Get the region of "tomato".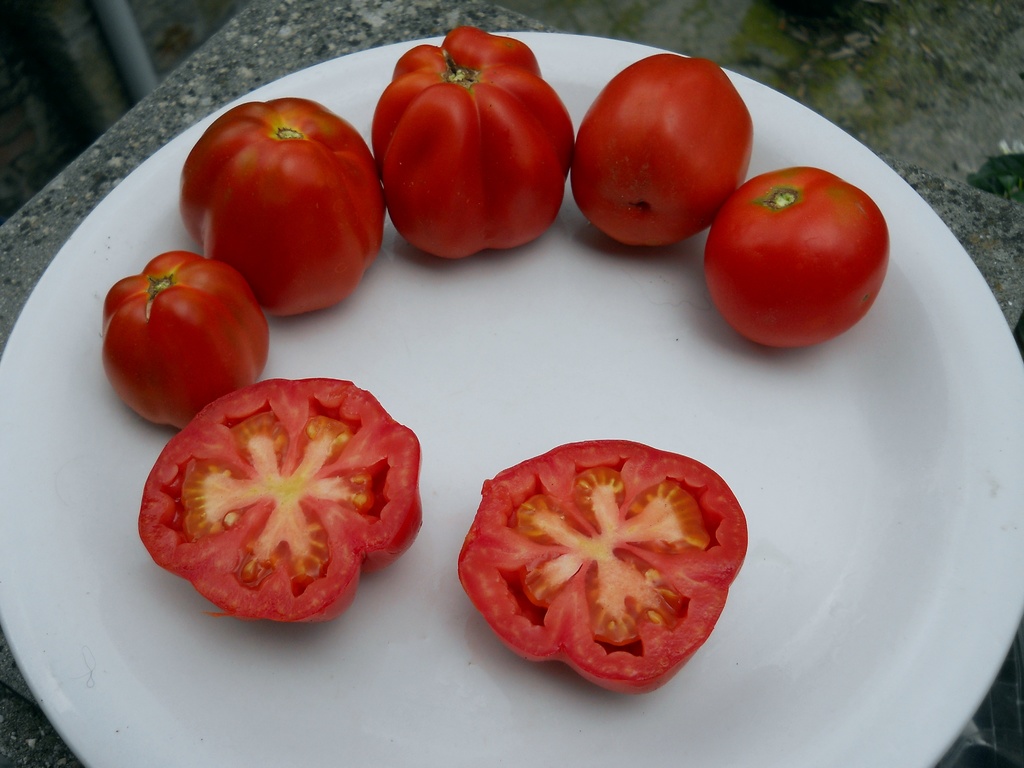
(372, 25, 576, 257).
